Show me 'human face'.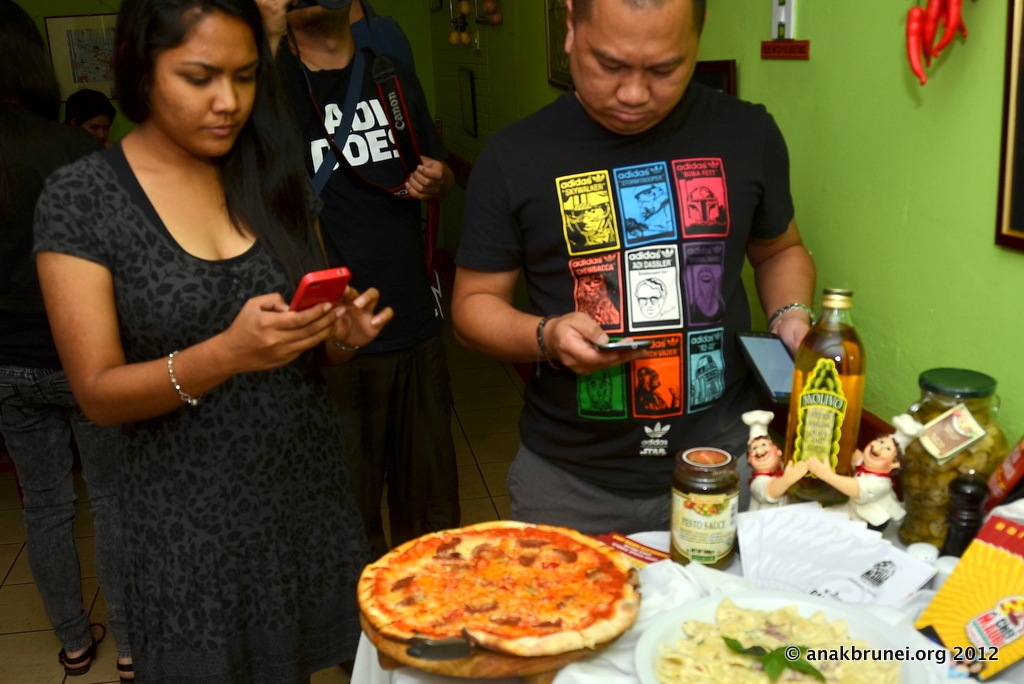
'human face' is here: [x1=152, y1=6, x2=261, y2=161].
